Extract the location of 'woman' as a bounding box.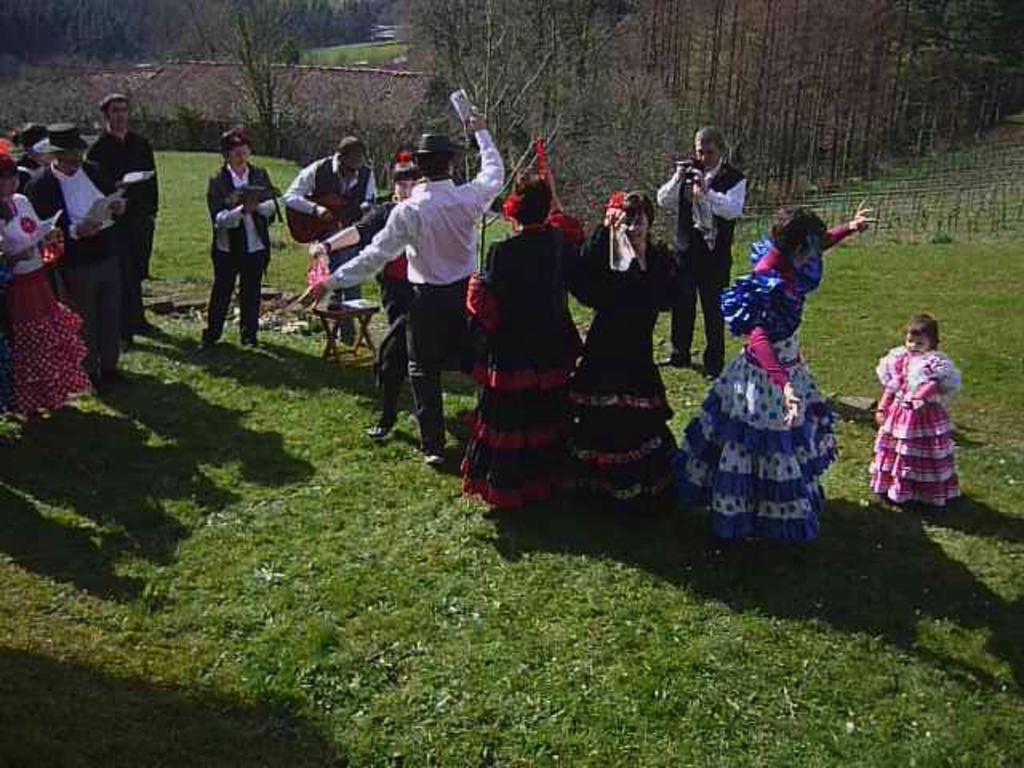
[left=582, top=187, right=688, bottom=499].
